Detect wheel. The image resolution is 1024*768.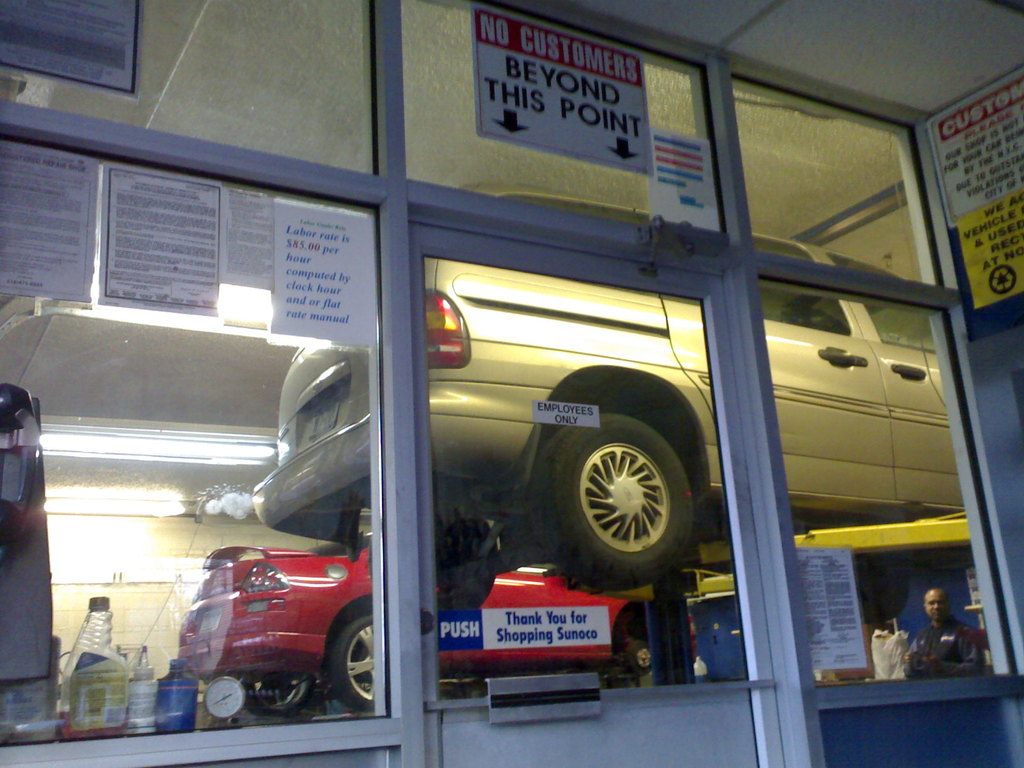
x1=567 y1=429 x2=690 y2=571.
